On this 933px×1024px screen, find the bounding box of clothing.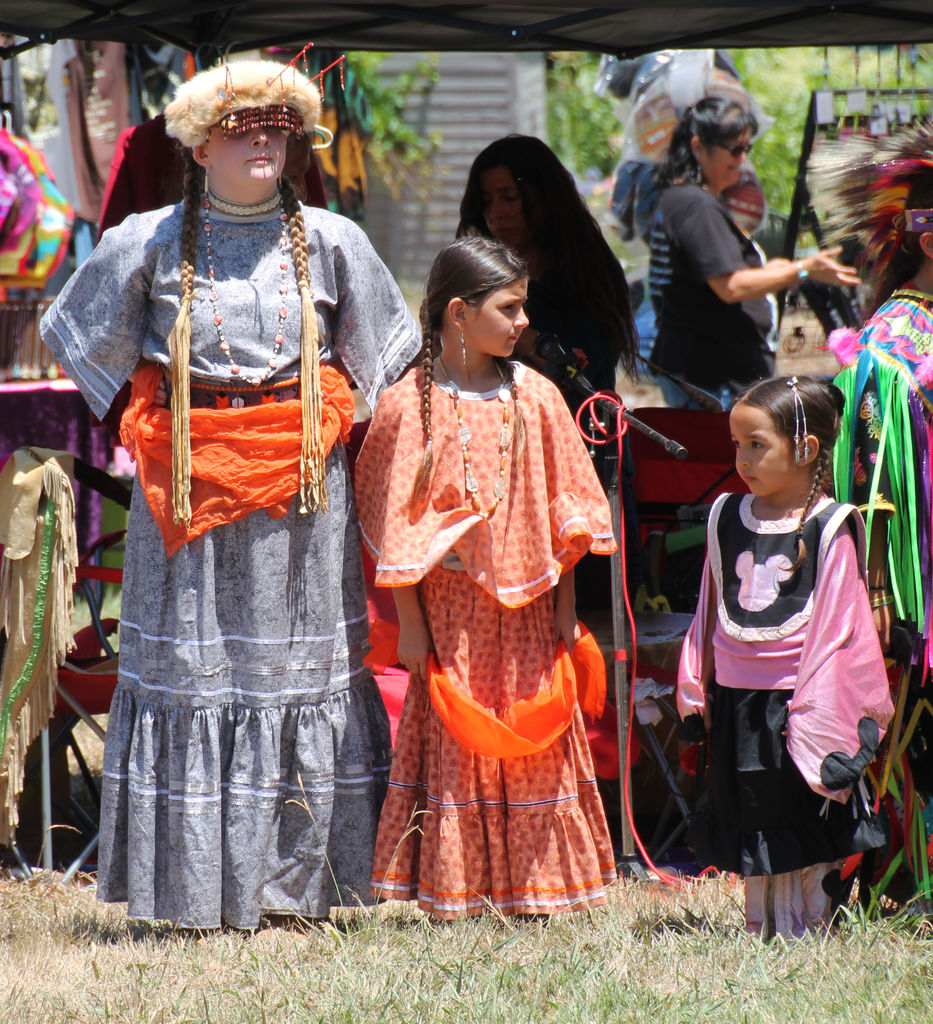
Bounding box: <bbox>339, 364, 612, 913</bbox>.
